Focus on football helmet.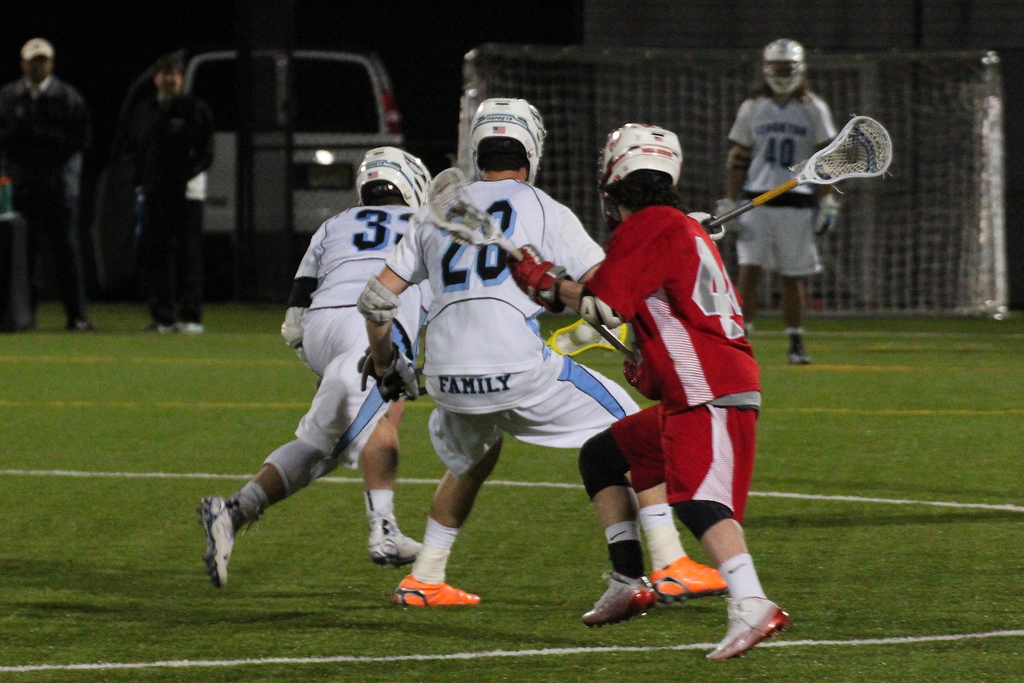
Focused at [left=762, top=35, right=812, bottom=95].
